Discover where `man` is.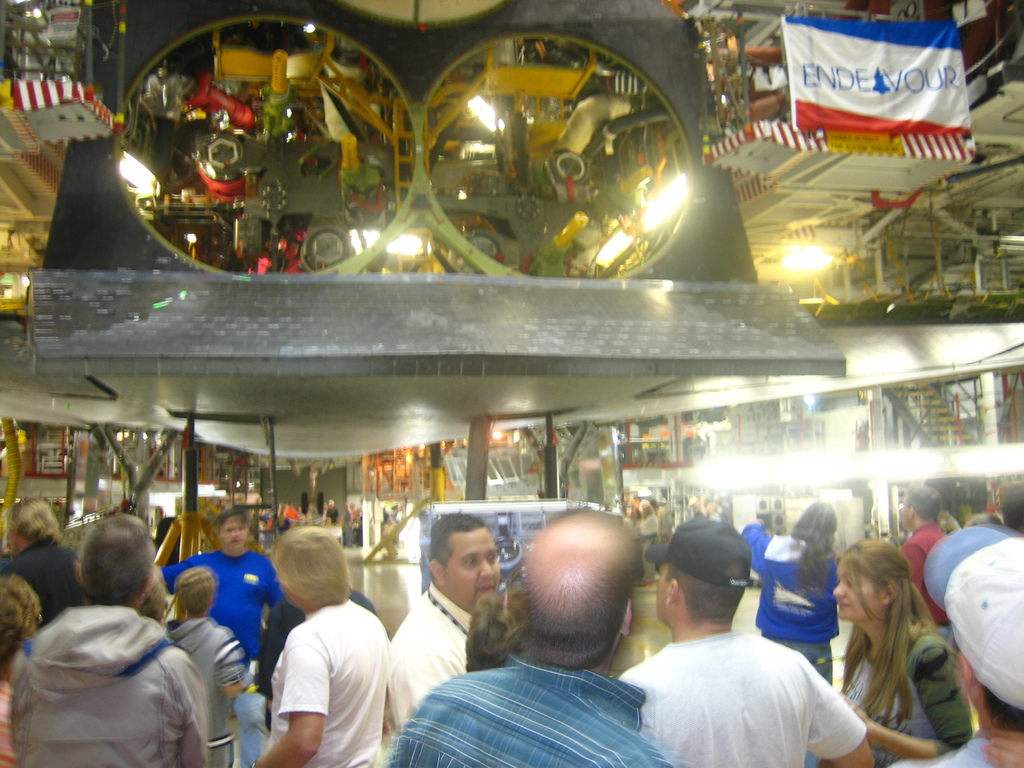
Discovered at [157, 515, 288, 767].
